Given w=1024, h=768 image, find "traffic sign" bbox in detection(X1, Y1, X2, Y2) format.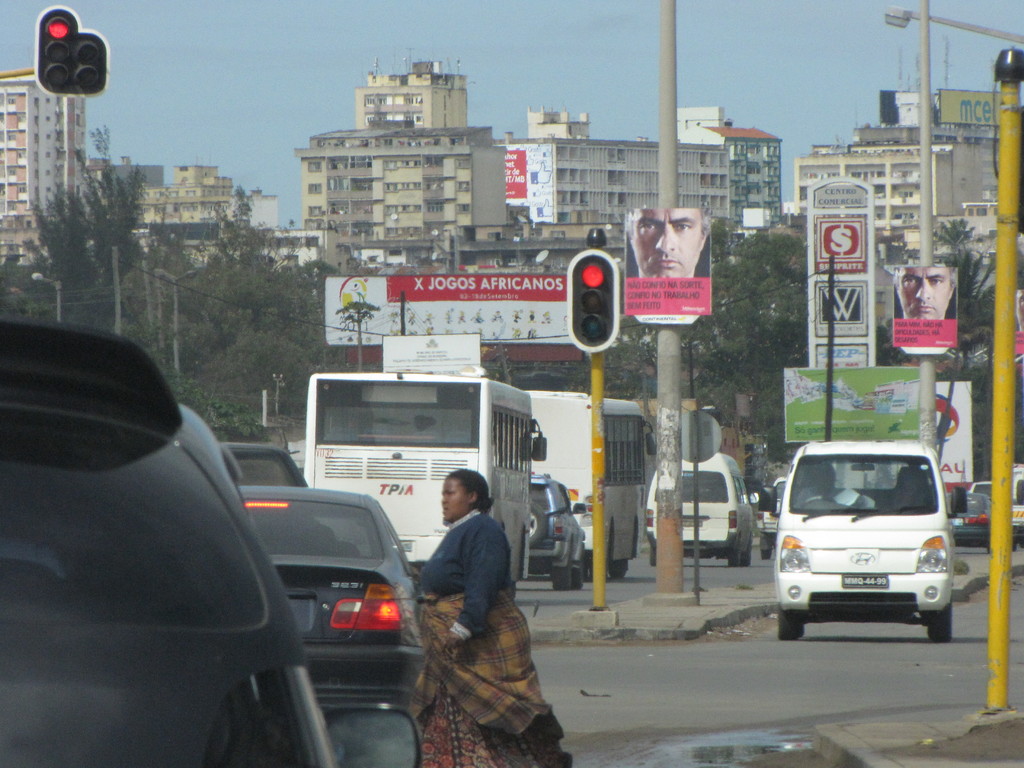
detection(566, 250, 616, 353).
